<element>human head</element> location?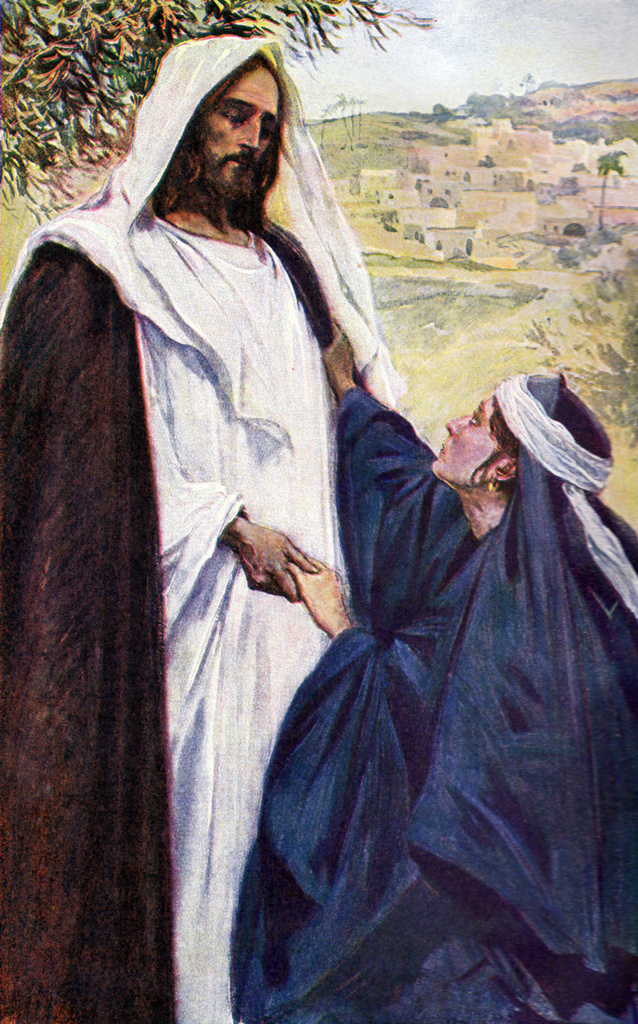
<box>138,38,297,221</box>
